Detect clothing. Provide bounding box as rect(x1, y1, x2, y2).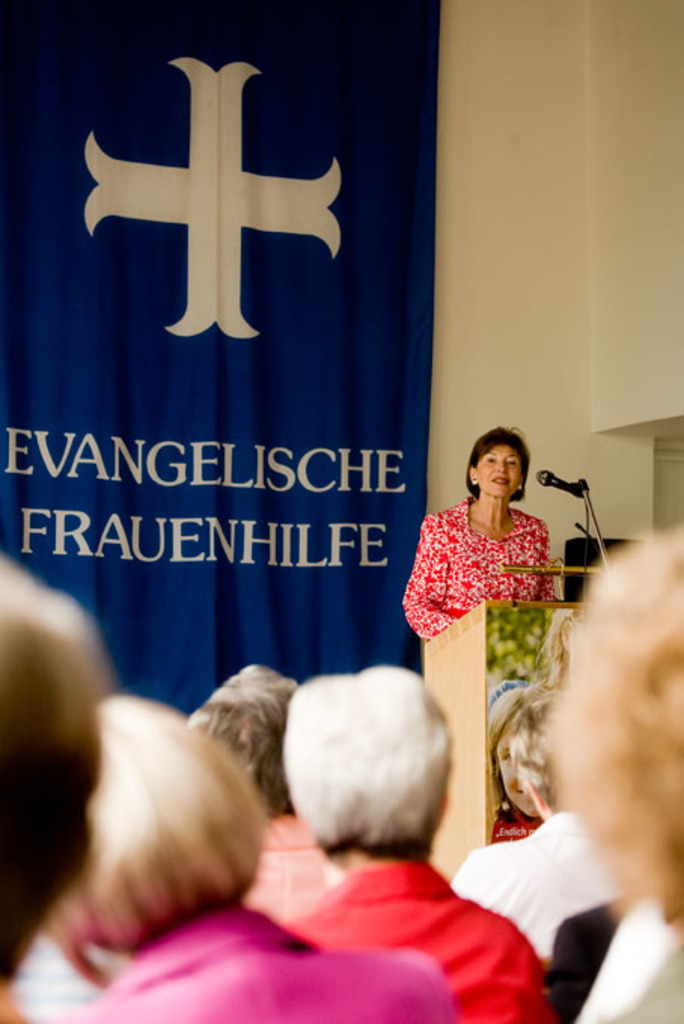
rect(484, 807, 548, 843).
